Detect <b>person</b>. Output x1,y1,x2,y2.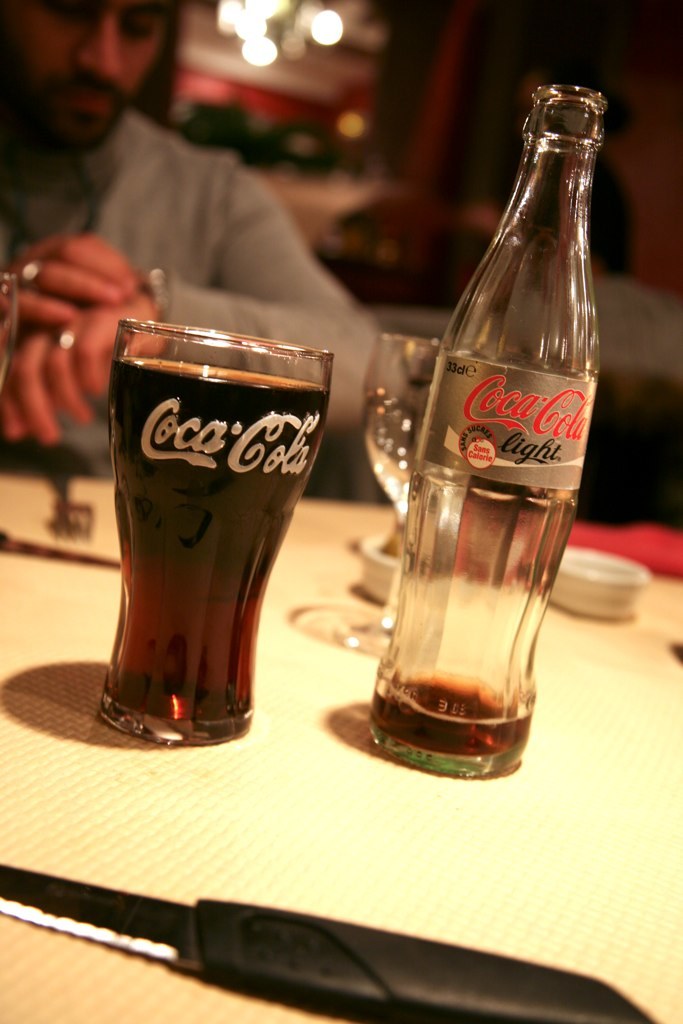
0,0,382,482.
